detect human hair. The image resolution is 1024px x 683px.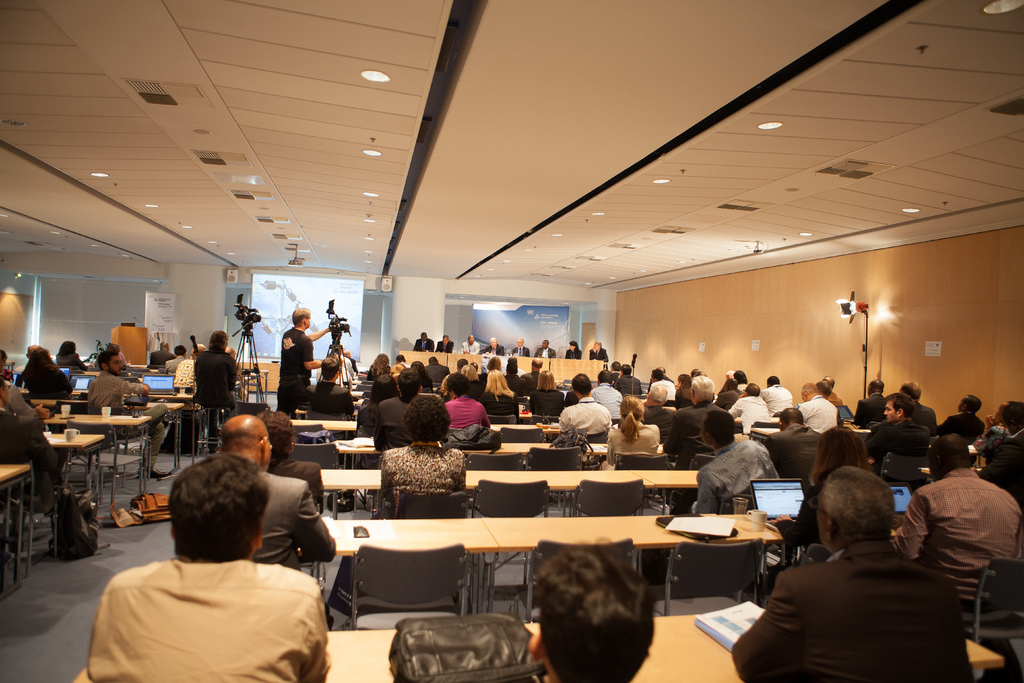
<region>509, 358, 516, 367</region>.
